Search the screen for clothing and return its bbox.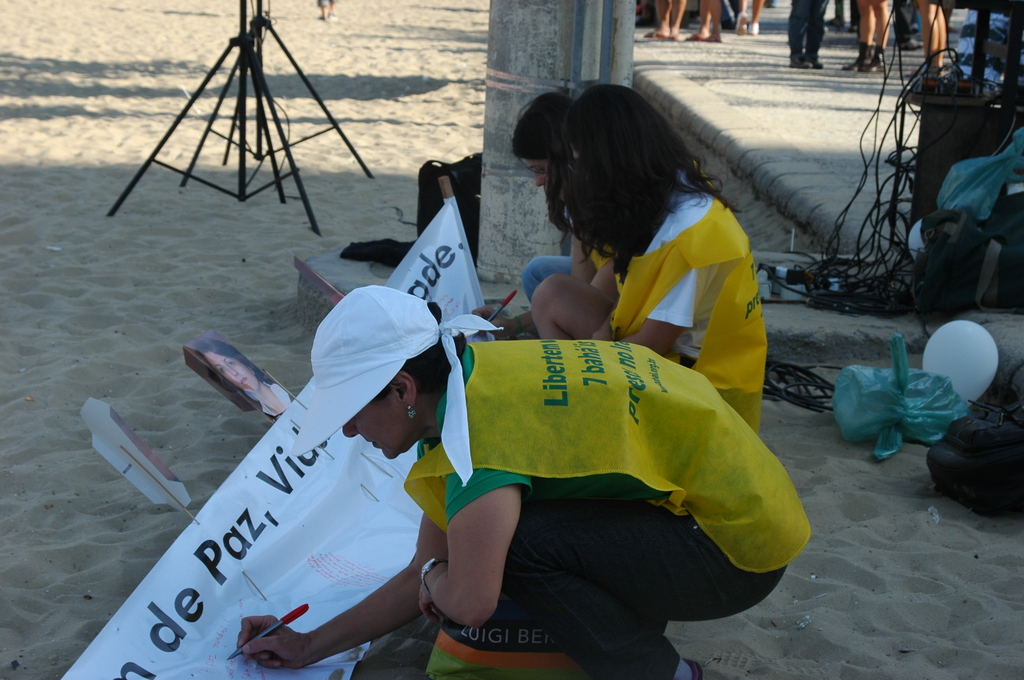
Found: l=611, t=166, r=768, b=439.
